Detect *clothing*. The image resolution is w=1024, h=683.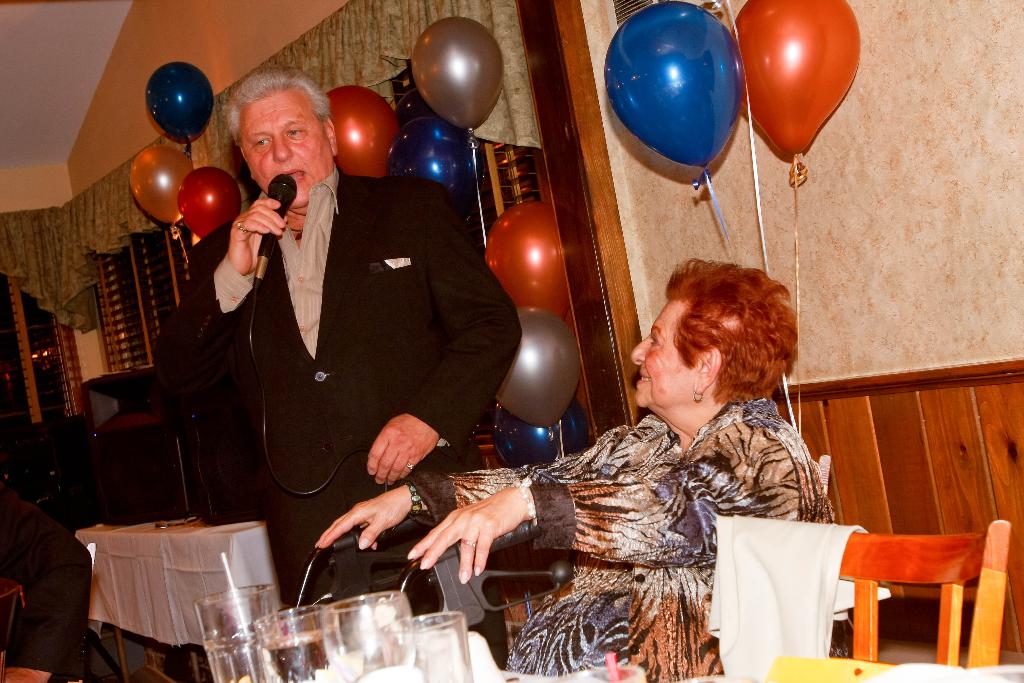
pyautogui.locateOnScreen(408, 397, 843, 682).
